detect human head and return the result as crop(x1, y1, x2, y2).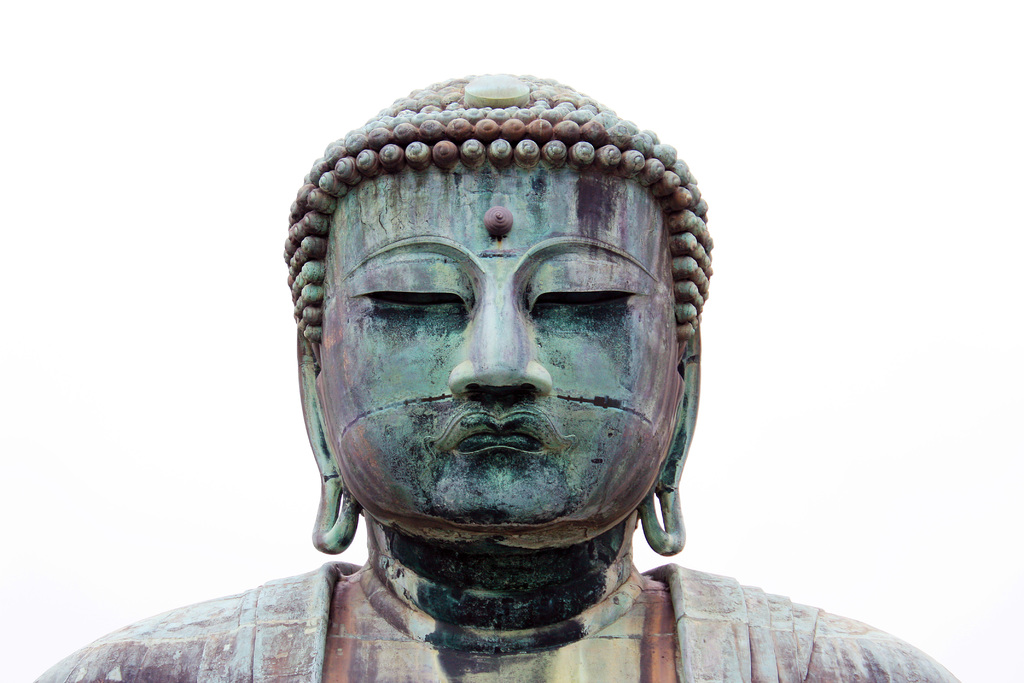
crop(250, 86, 721, 573).
